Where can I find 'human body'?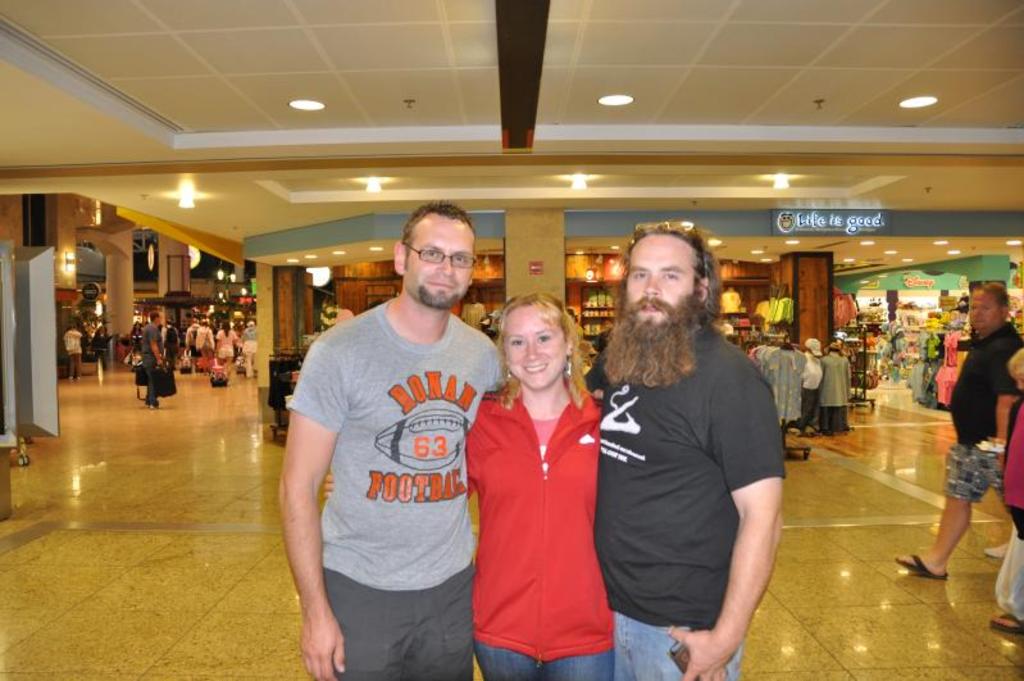
You can find it at pyautogui.locateOnScreen(144, 318, 165, 414).
